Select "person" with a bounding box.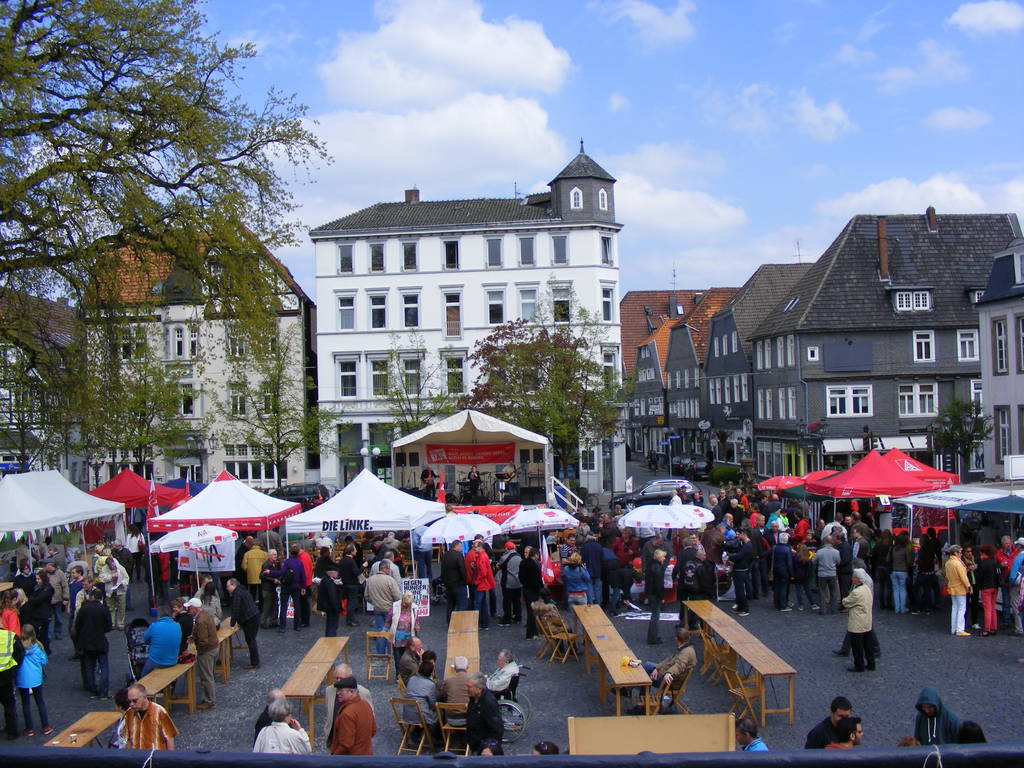
461/673/509/758.
